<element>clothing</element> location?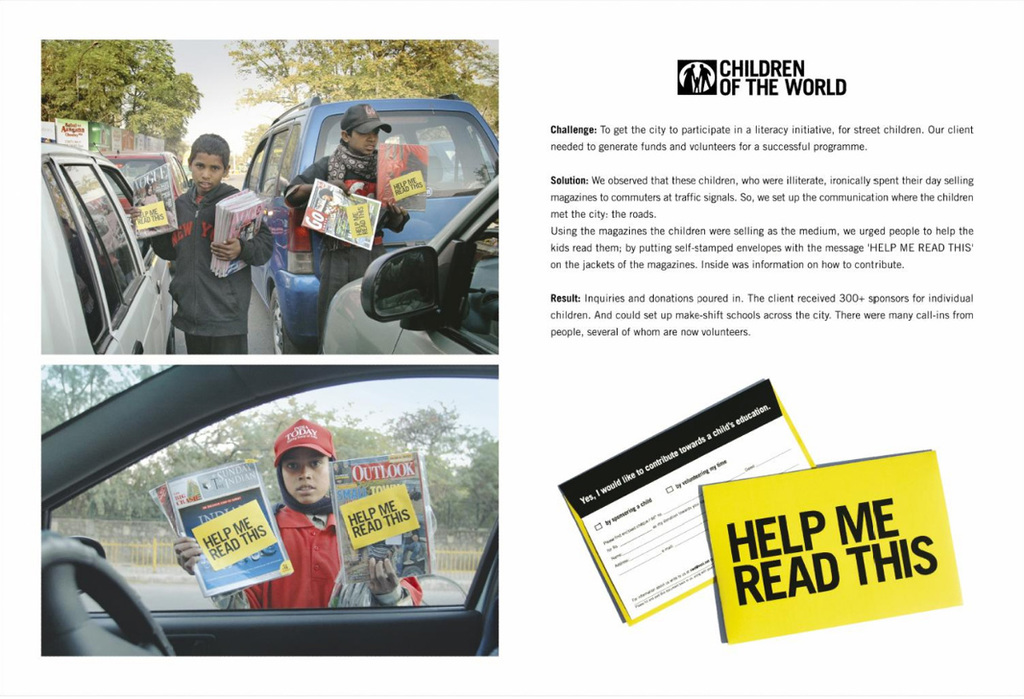
box(140, 178, 265, 370)
